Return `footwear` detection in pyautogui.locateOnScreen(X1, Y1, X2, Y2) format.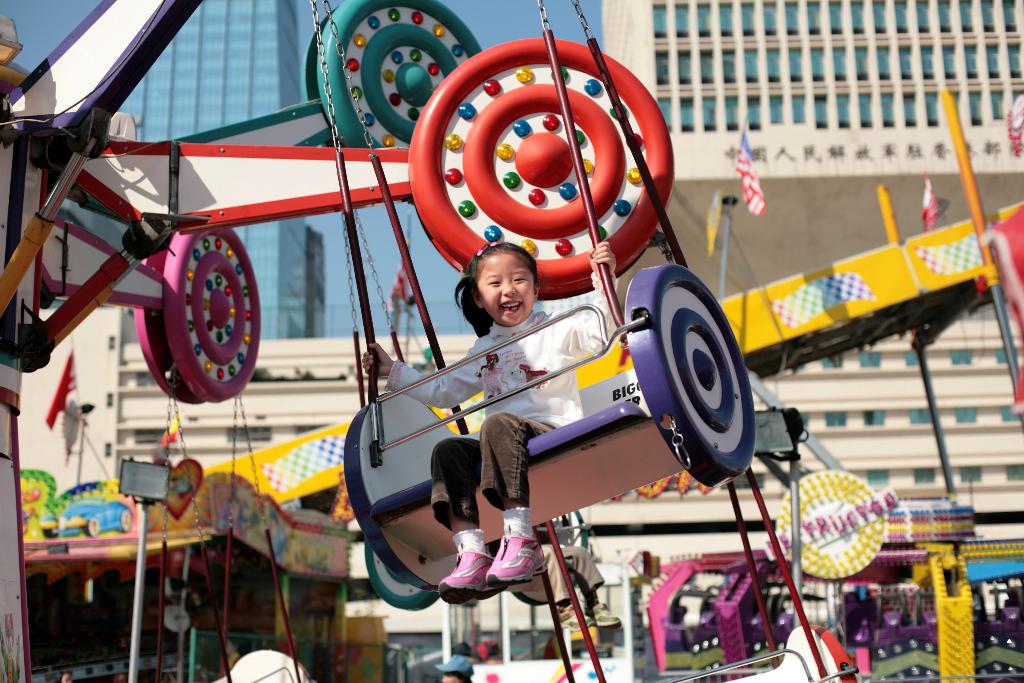
pyautogui.locateOnScreen(436, 547, 506, 606).
